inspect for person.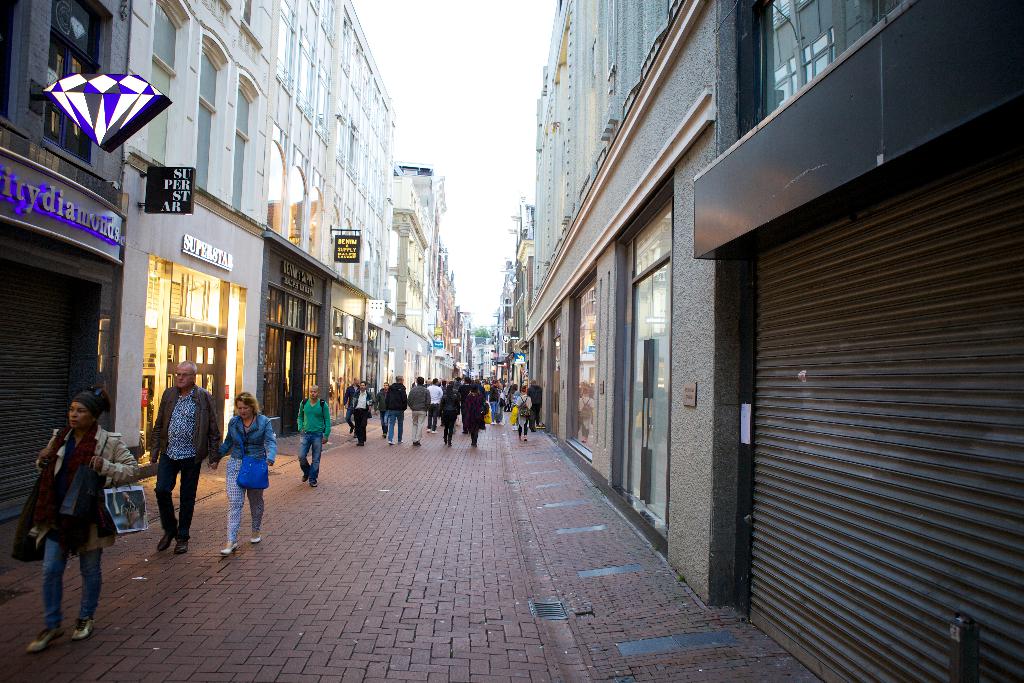
Inspection: <region>486, 381, 508, 420</region>.
